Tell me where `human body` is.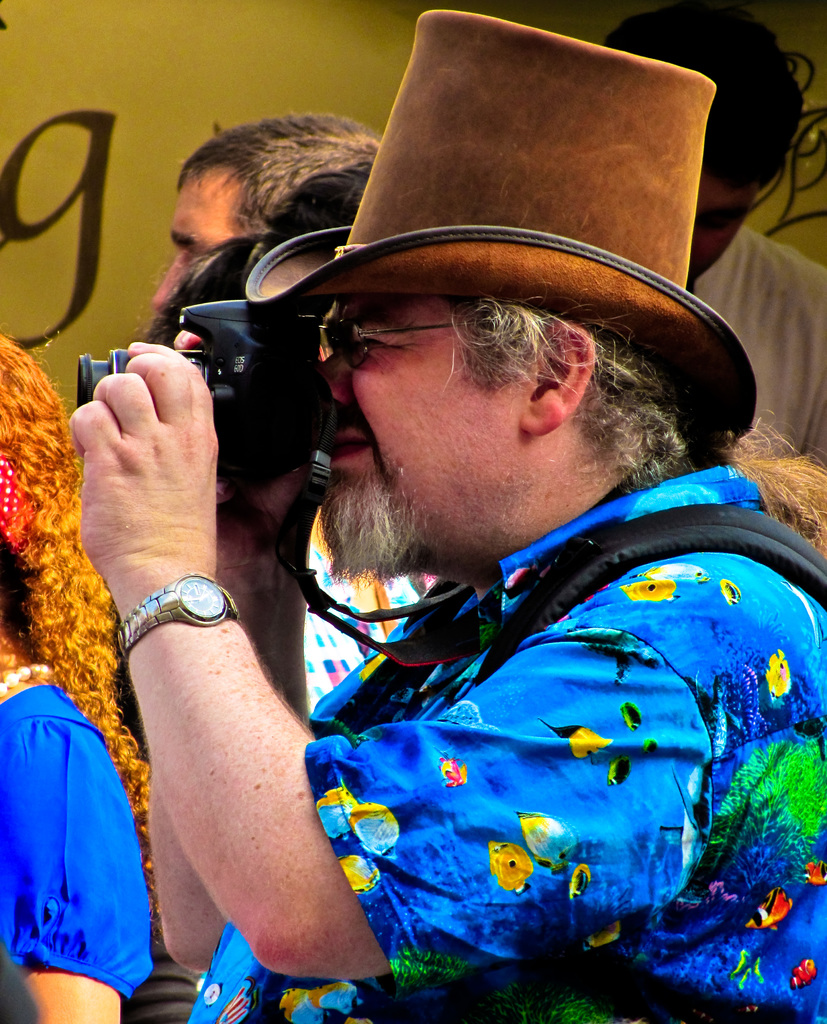
`human body` is at 0/669/153/1023.
